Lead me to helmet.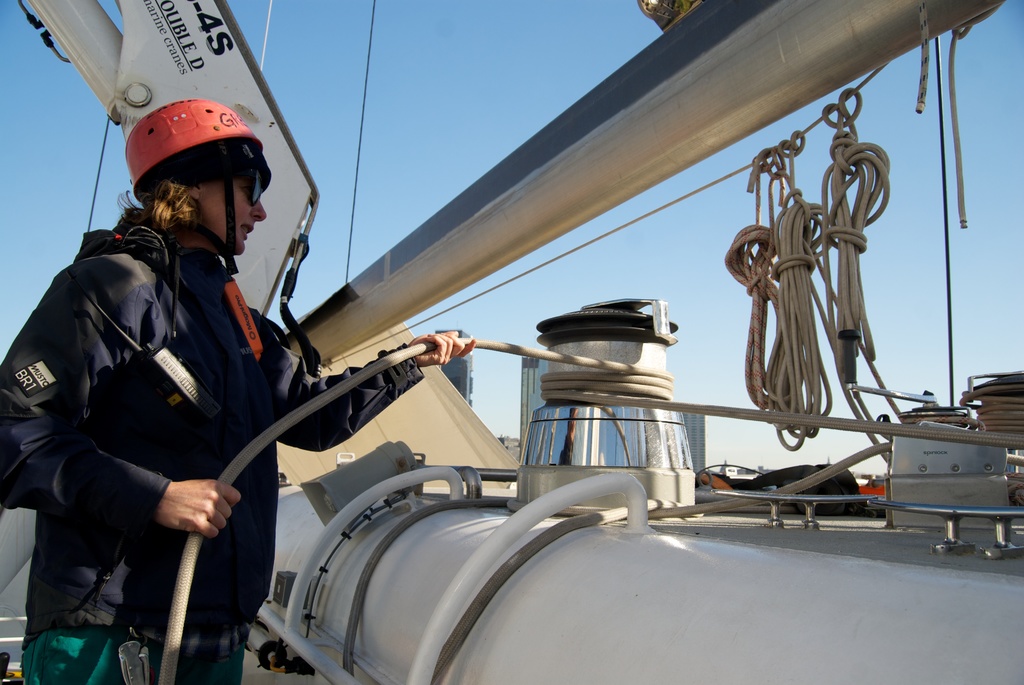
Lead to (x1=109, y1=92, x2=266, y2=267).
